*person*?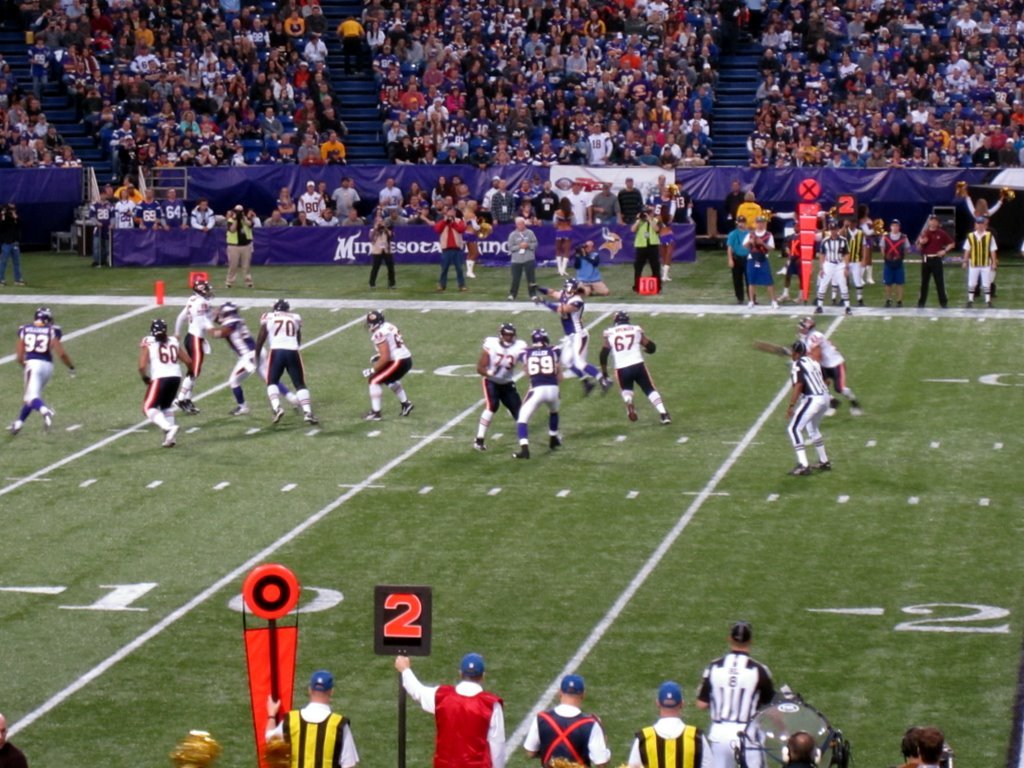
(left=798, top=322, right=860, bottom=416)
